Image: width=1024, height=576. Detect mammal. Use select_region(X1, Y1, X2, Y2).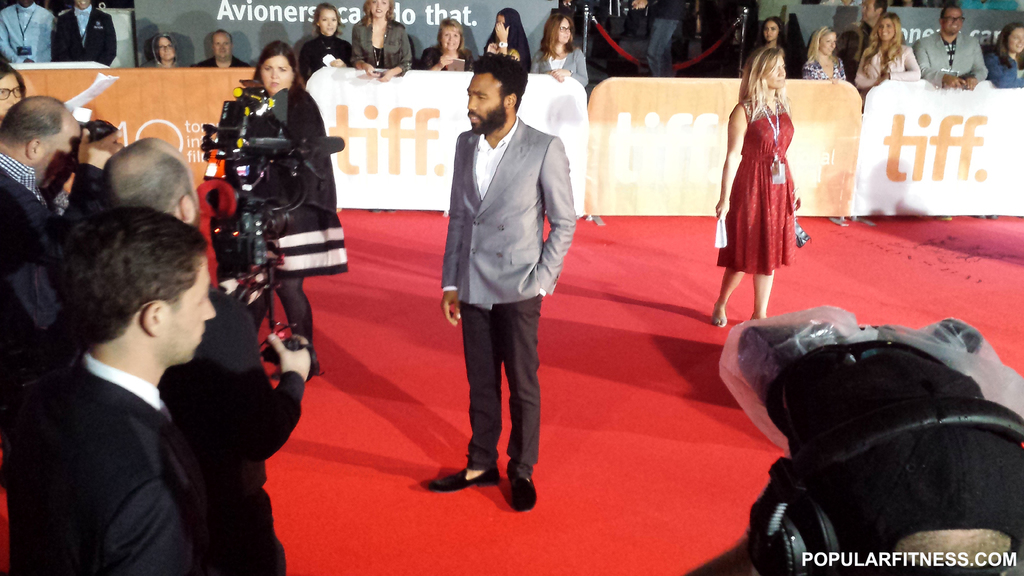
select_region(243, 42, 351, 381).
